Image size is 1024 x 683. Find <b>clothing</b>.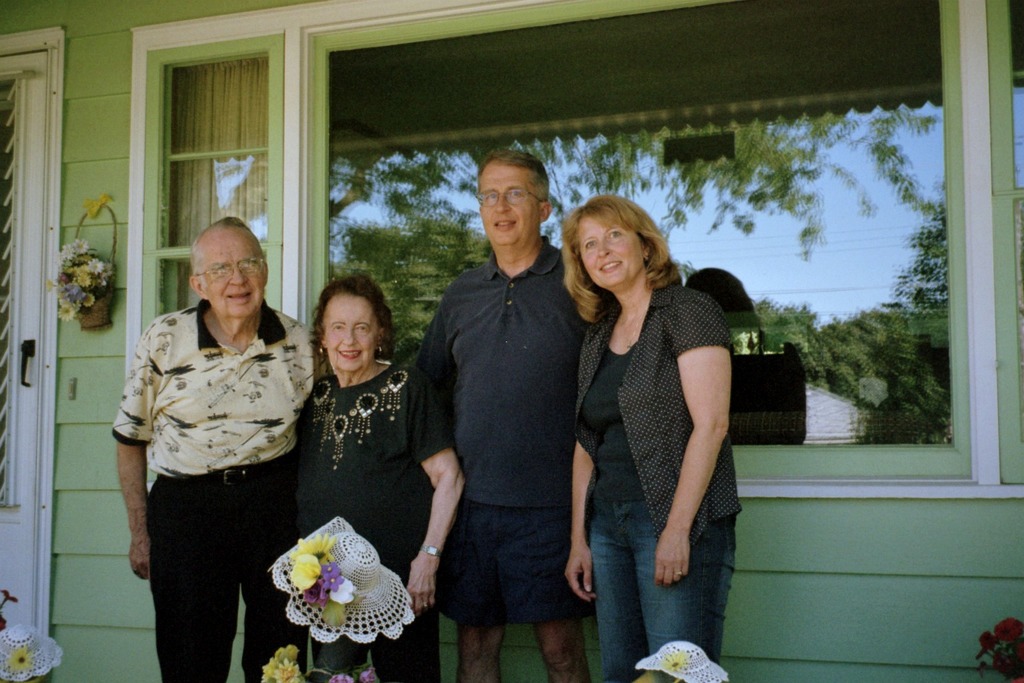
bbox=(289, 345, 463, 682).
